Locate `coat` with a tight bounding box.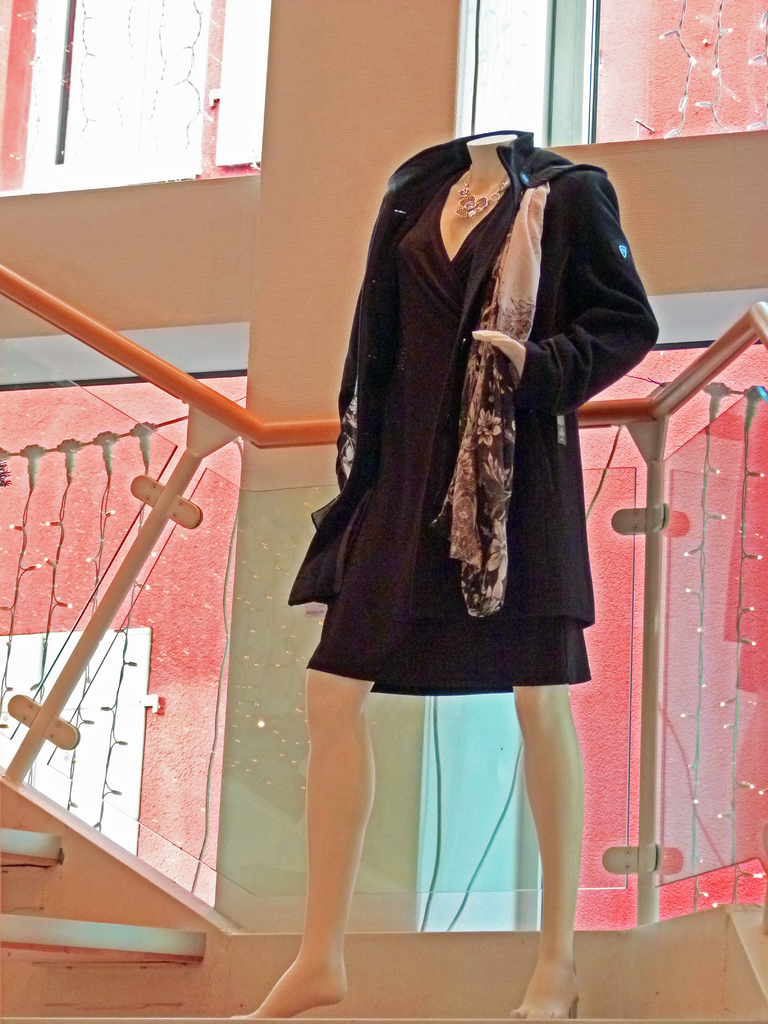
left=289, top=128, right=662, bottom=624.
